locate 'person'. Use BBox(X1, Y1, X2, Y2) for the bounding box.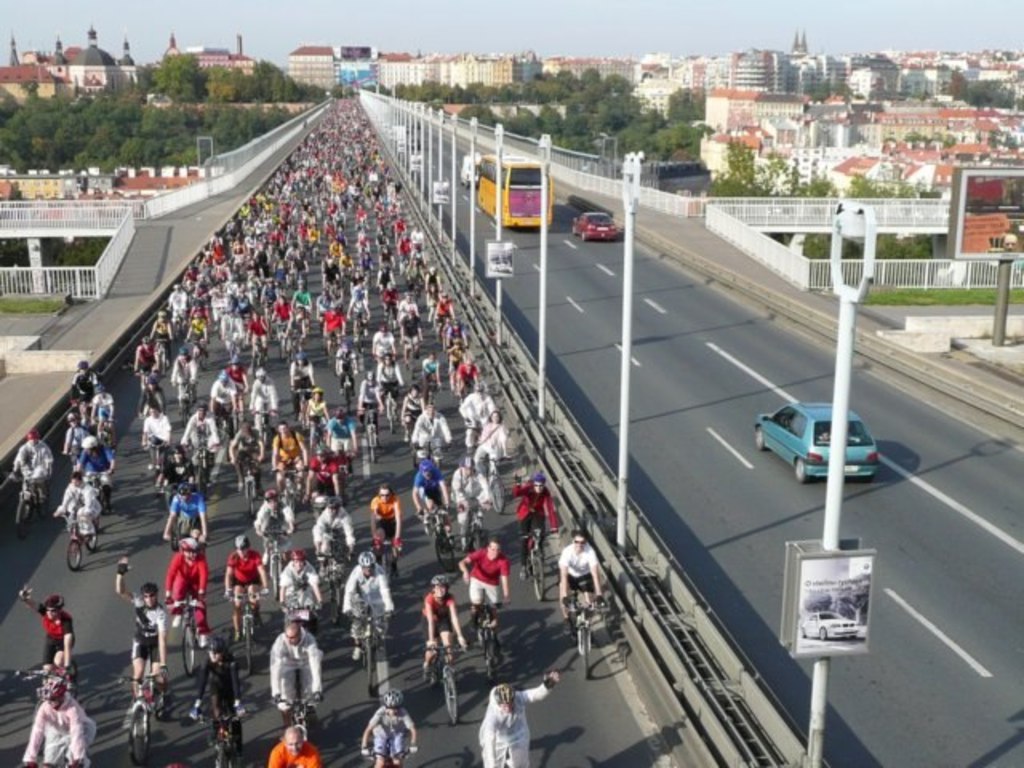
BBox(13, 669, 93, 766).
